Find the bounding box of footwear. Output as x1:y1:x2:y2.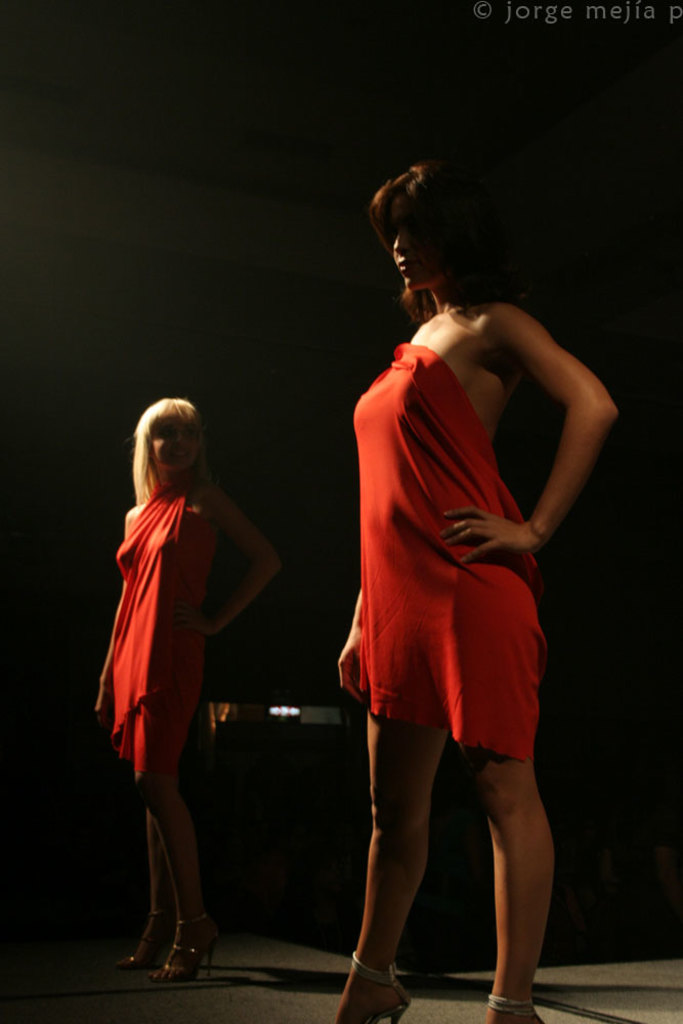
483:994:546:1023.
